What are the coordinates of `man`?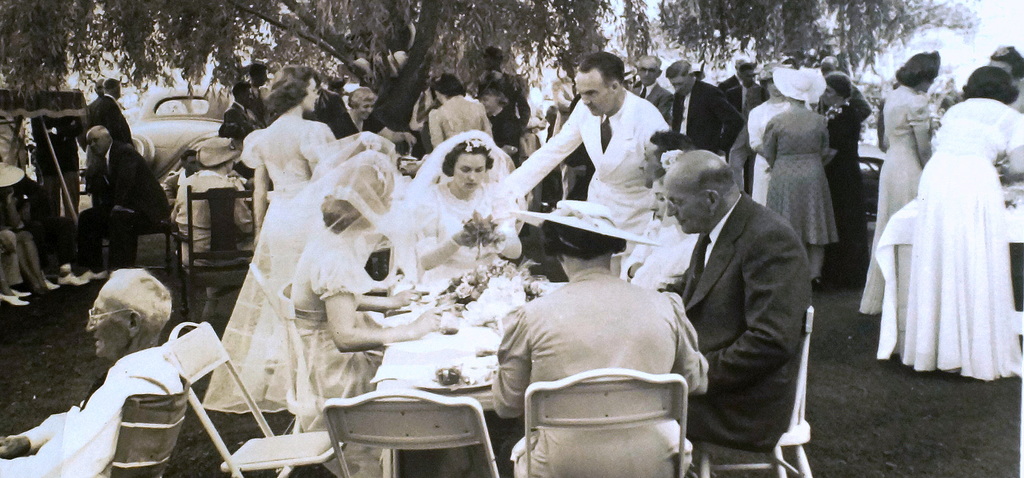
pyautogui.locateOnScreen(643, 120, 829, 463).
